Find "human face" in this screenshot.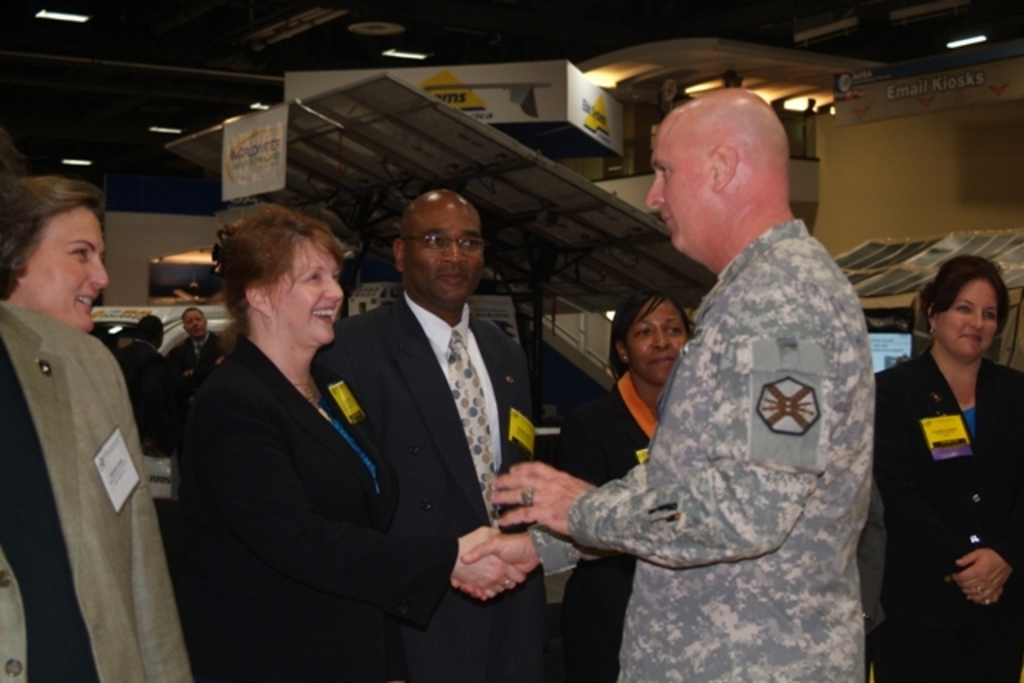
The bounding box for "human face" is left=27, top=205, right=109, bottom=330.
